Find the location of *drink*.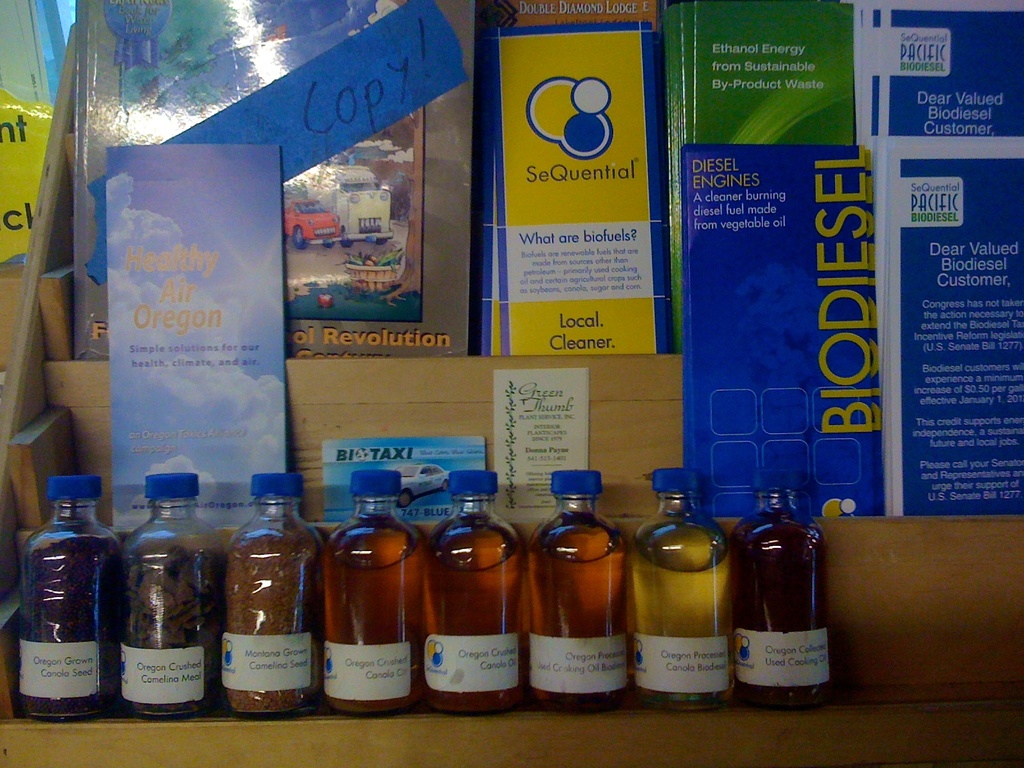
Location: crop(316, 504, 411, 716).
